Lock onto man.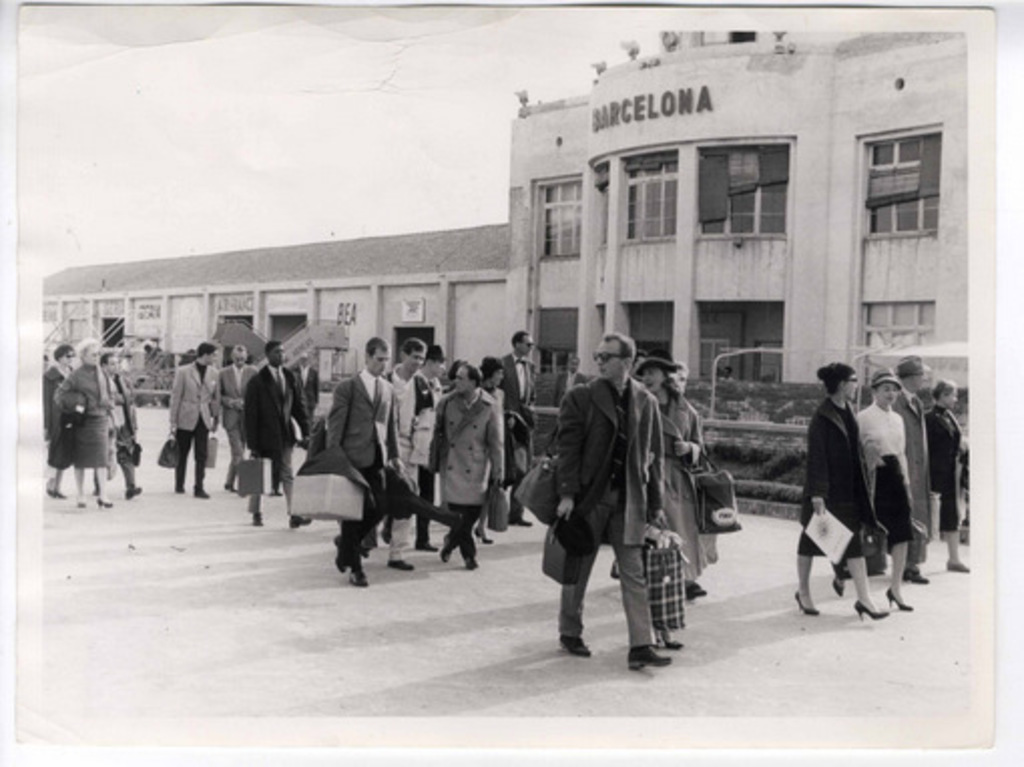
Locked: detection(893, 359, 928, 582).
